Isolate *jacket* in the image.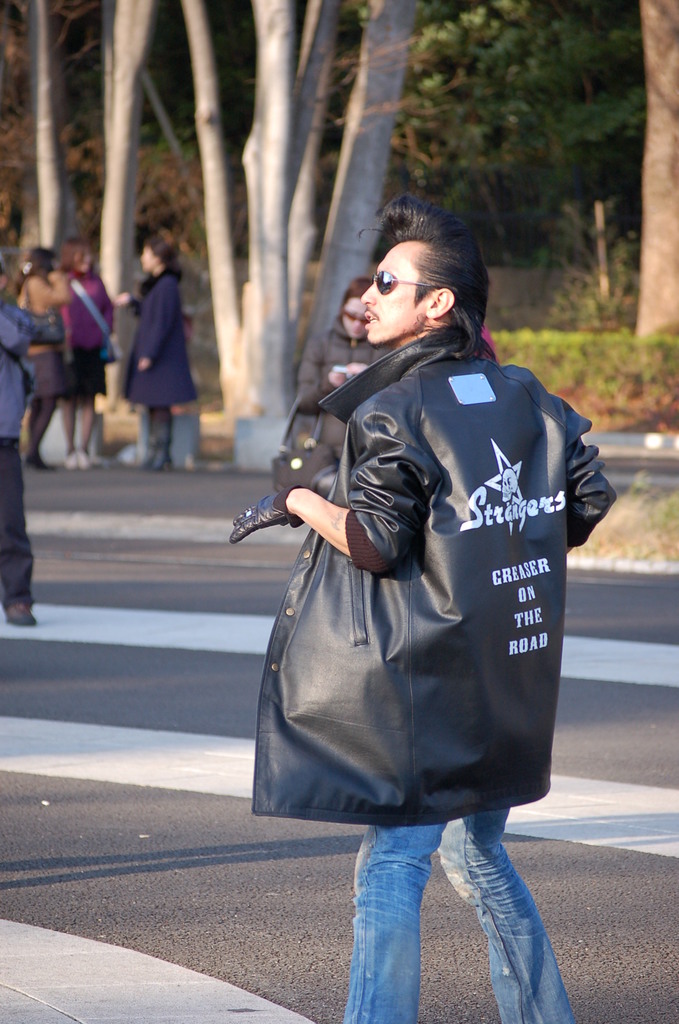
Isolated region: region(116, 264, 208, 410).
